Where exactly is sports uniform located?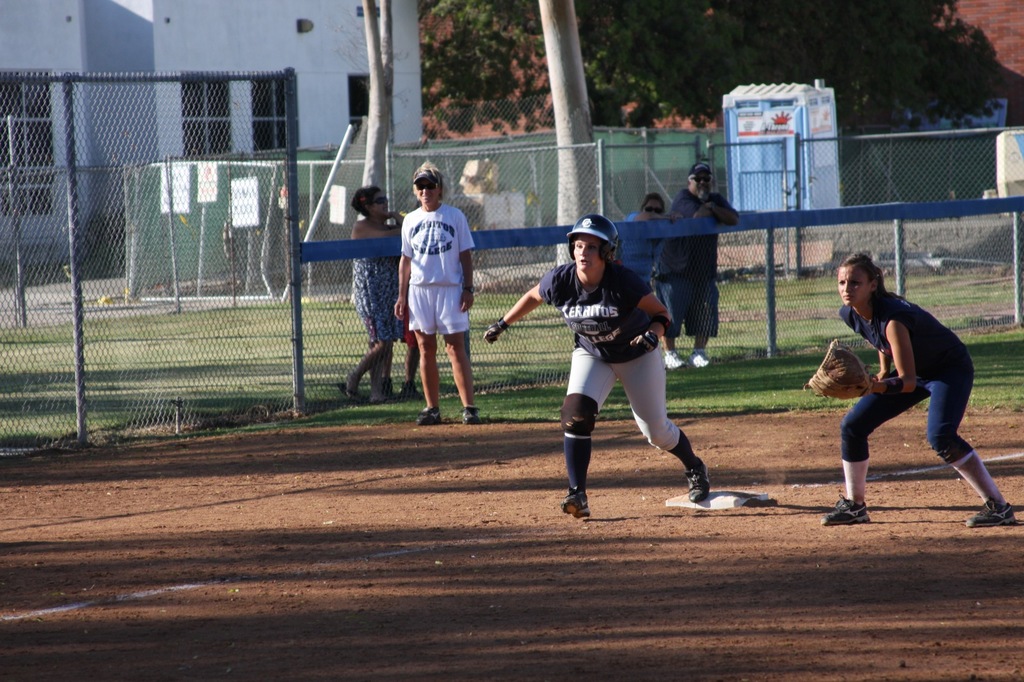
Its bounding box is locate(404, 207, 471, 342).
